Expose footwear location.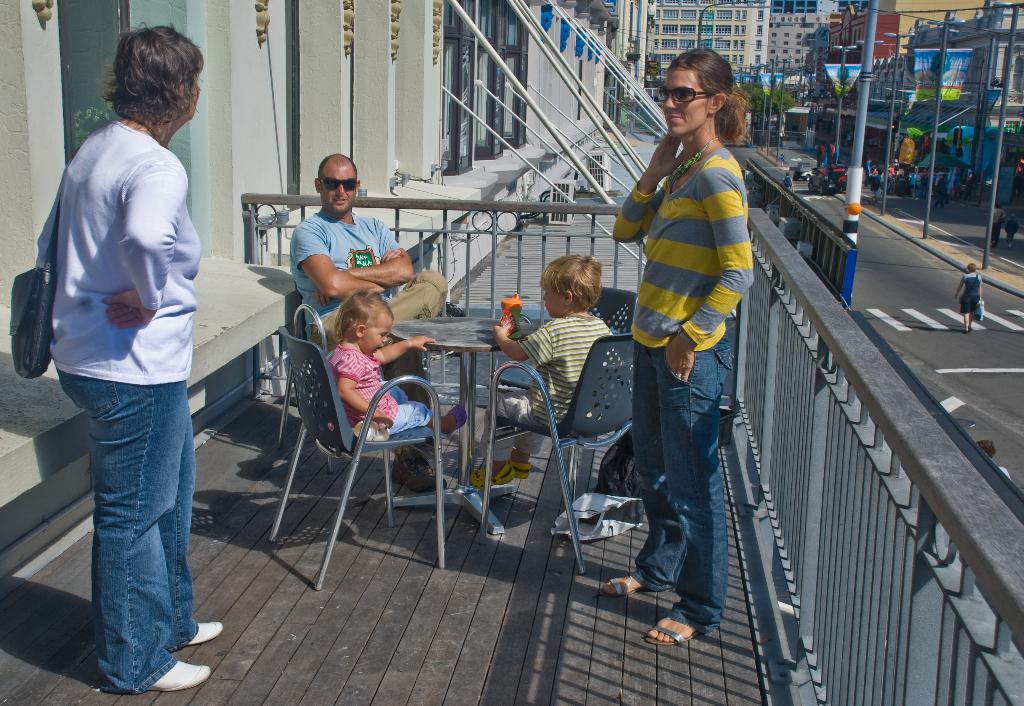
Exposed at 650, 597, 735, 663.
